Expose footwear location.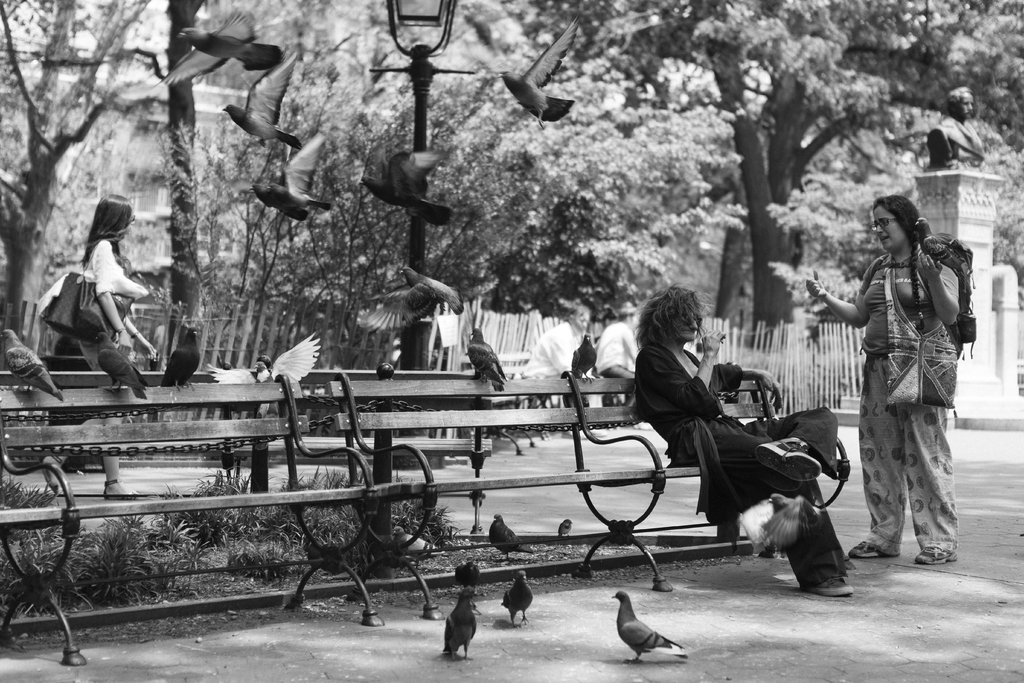
Exposed at (x1=847, y1=534, x2=891, y2=559).
